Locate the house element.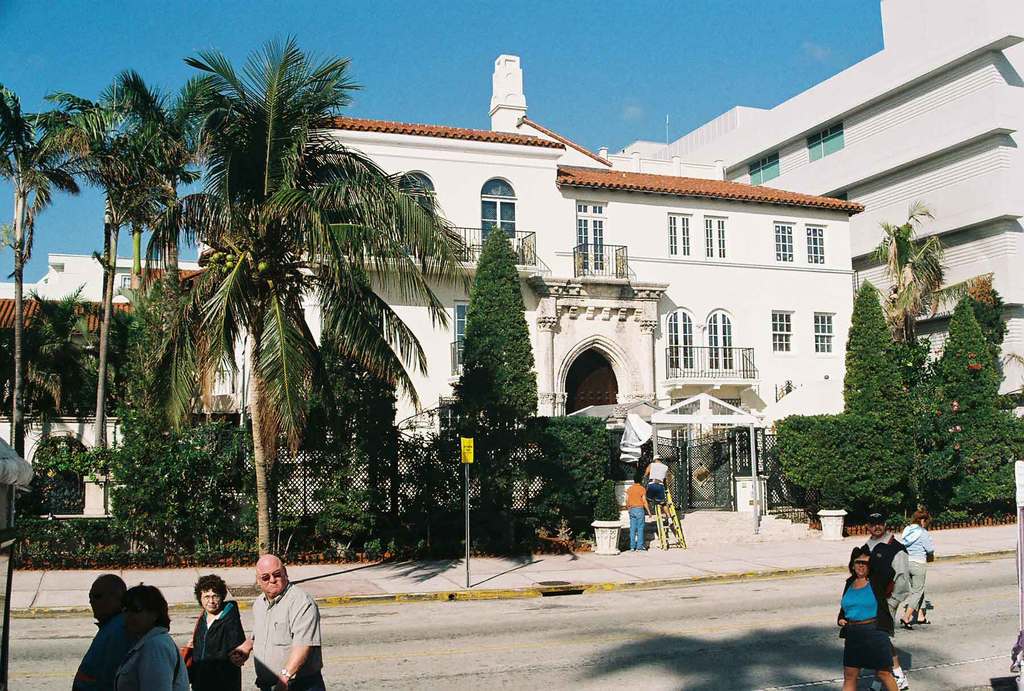
Element bbox: <box>184,67,878,538</box>.
